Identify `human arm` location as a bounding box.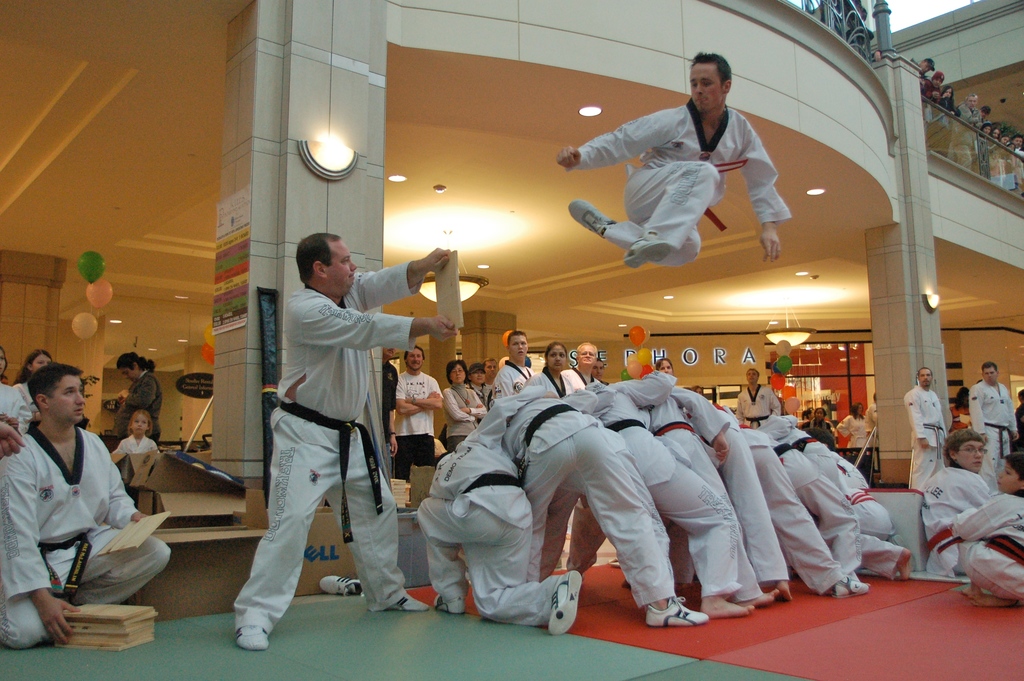
detection(735, 115, 791, 261).
